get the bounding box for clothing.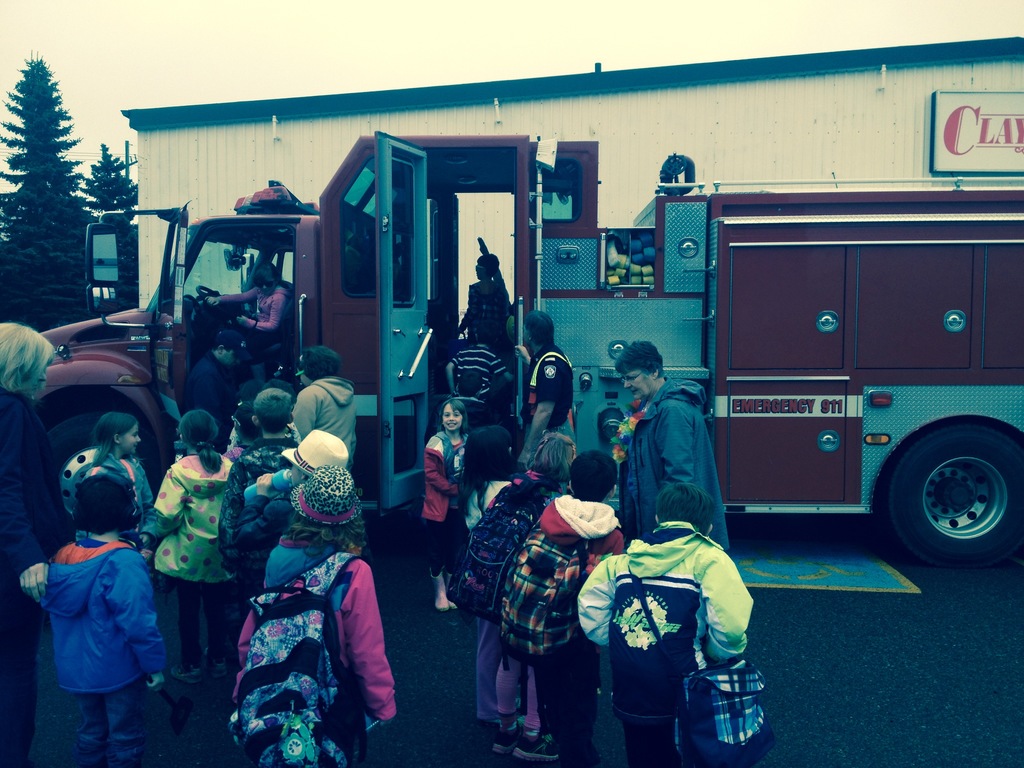
0, 387, 68, 767.
